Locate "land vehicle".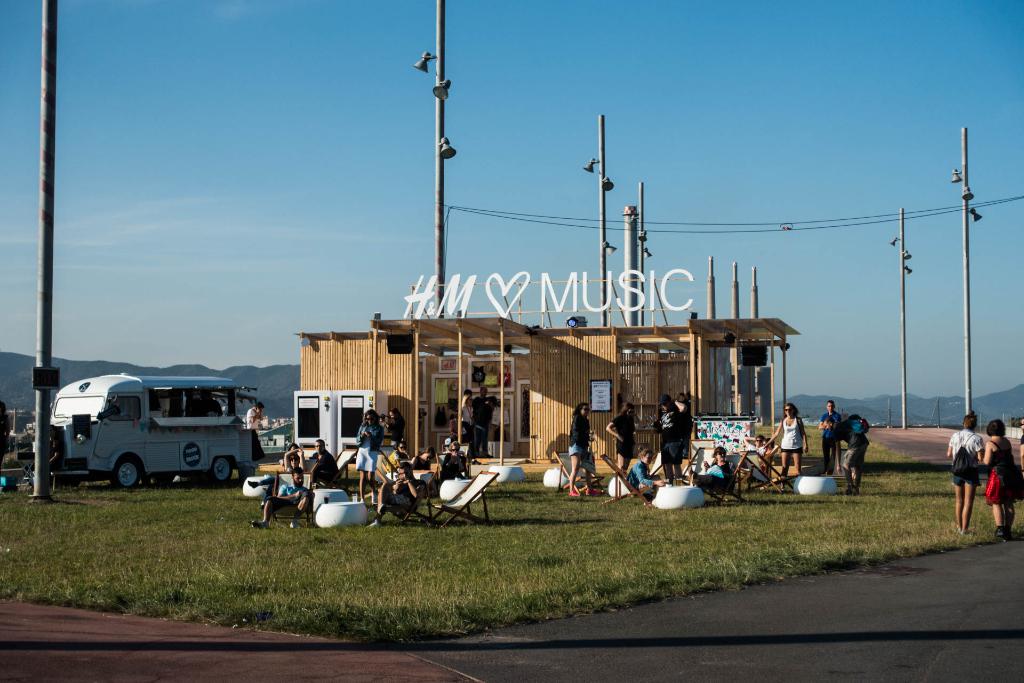
Bounding box: [left=52, top=375, right=280, bottom=497].
